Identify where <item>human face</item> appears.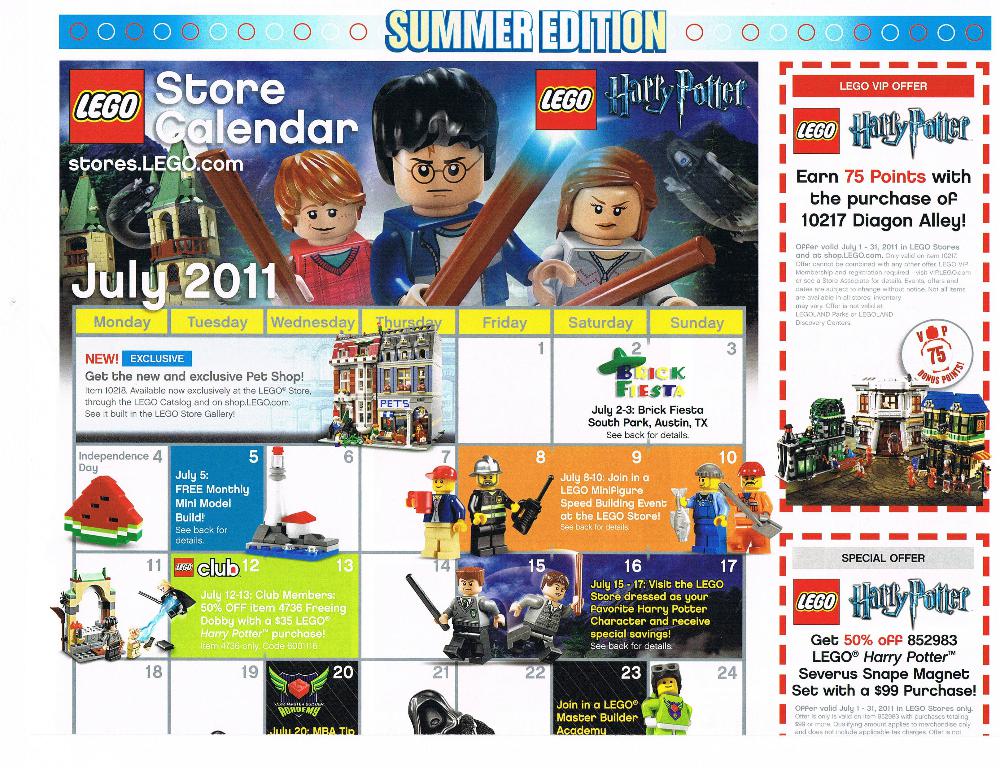
Appears at Rect(159, 586, 164, 589).
